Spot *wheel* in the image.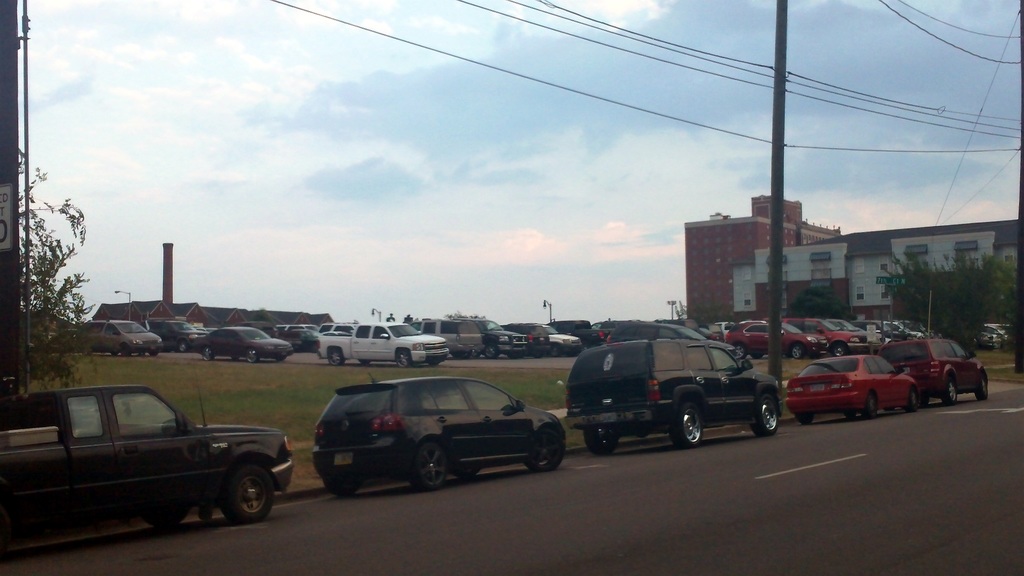
*wheel* found at [left=328, top=348, right=344, bottom=366].
